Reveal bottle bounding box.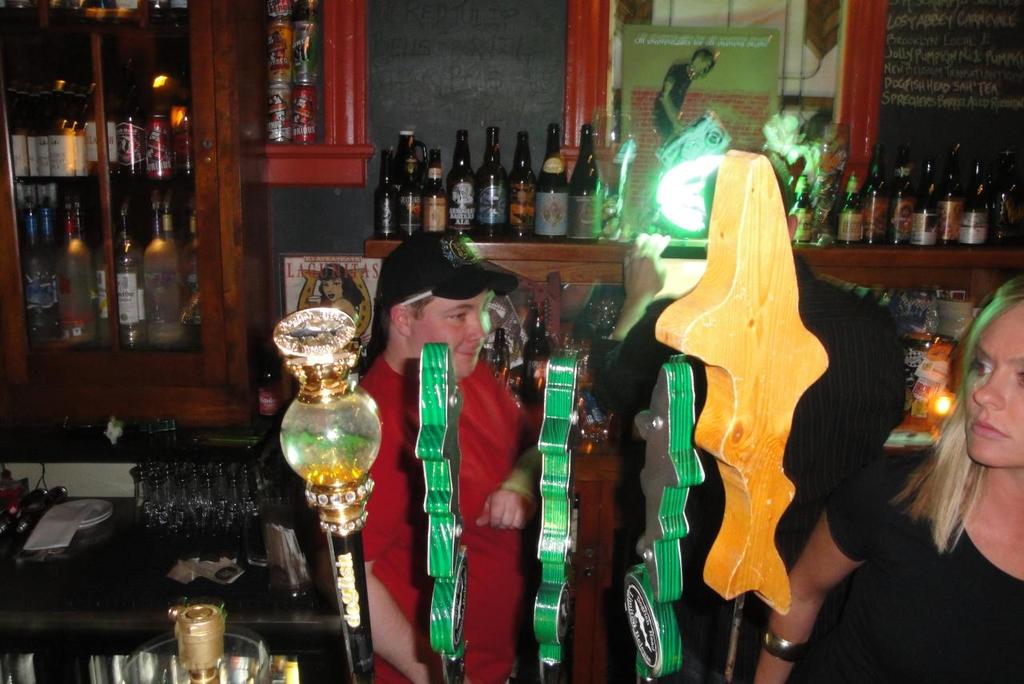
Revealed: pyautogui.locateOnScreen(786, 172, 818, 243).
